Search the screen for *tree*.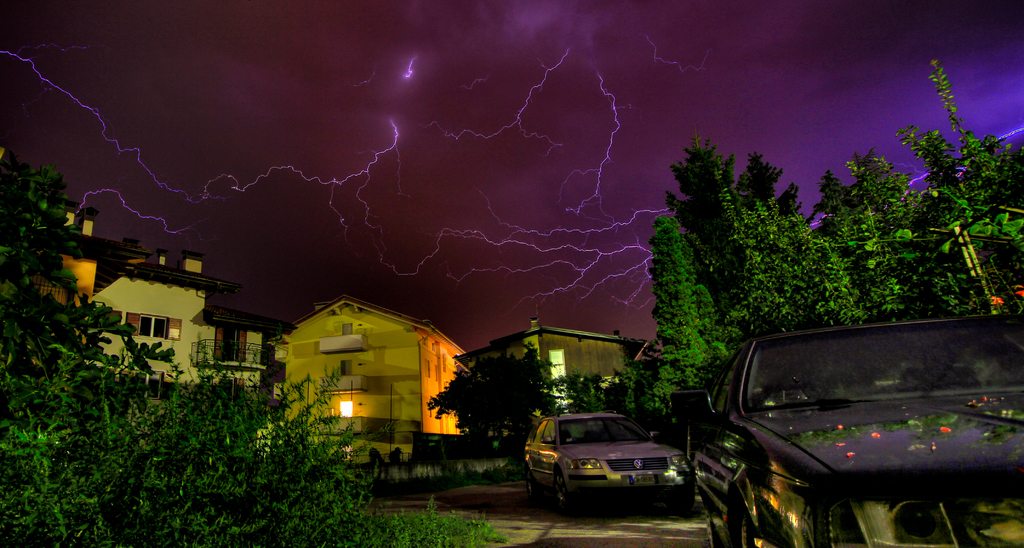
Found at [x1=418, y1=342, x2=581, y2=467].
